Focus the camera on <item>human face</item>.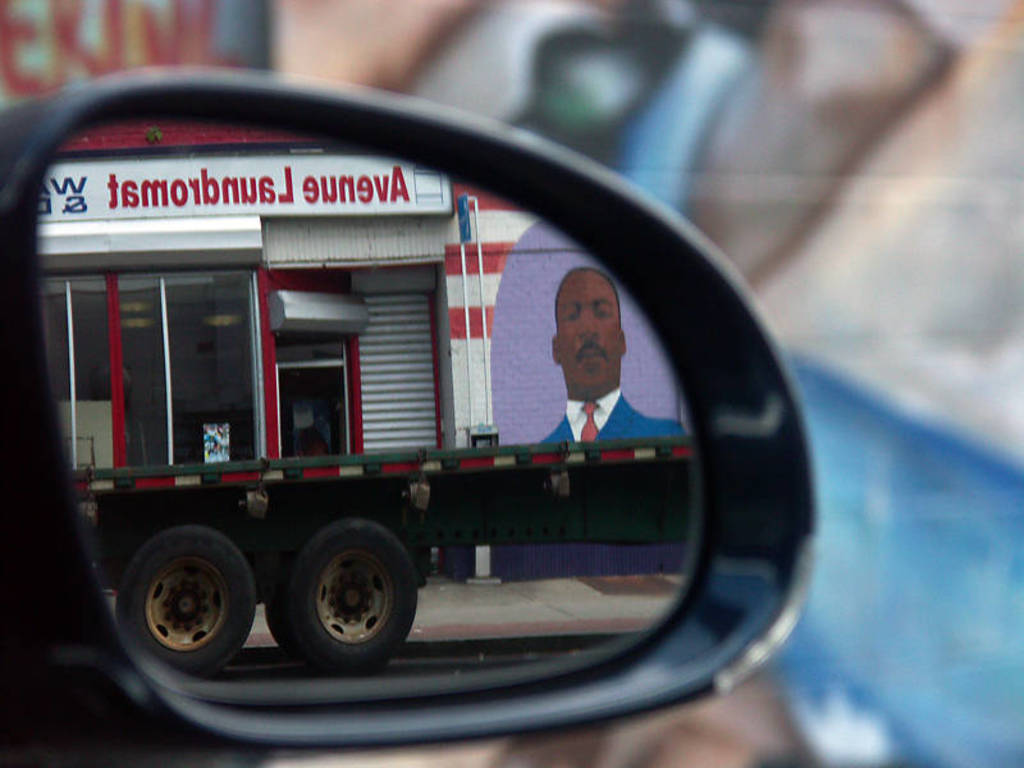
Focus region: 558:268:625:387.
